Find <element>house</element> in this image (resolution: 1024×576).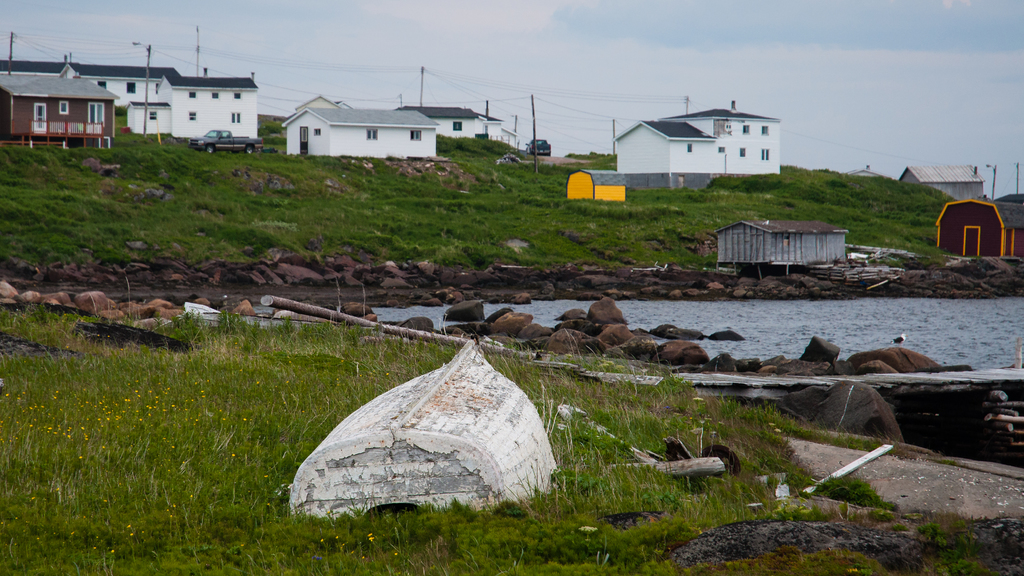
l=0, t=60, r=263, b=145.
